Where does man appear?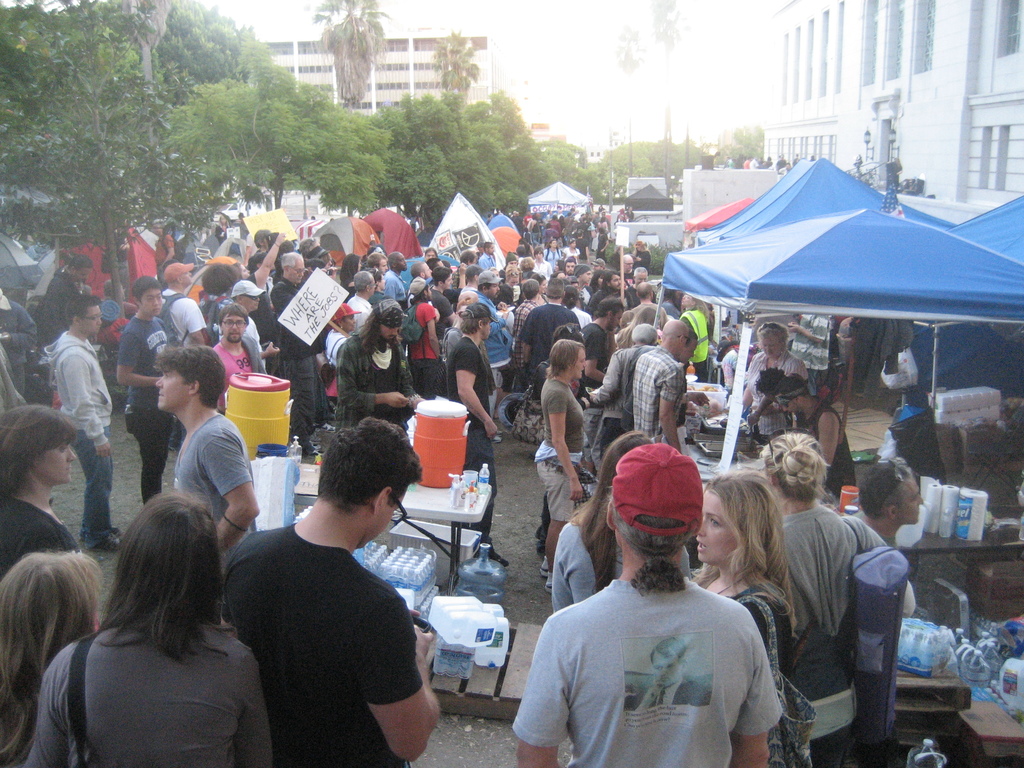
Appears at bbox=[211, 305, 266, 406].
